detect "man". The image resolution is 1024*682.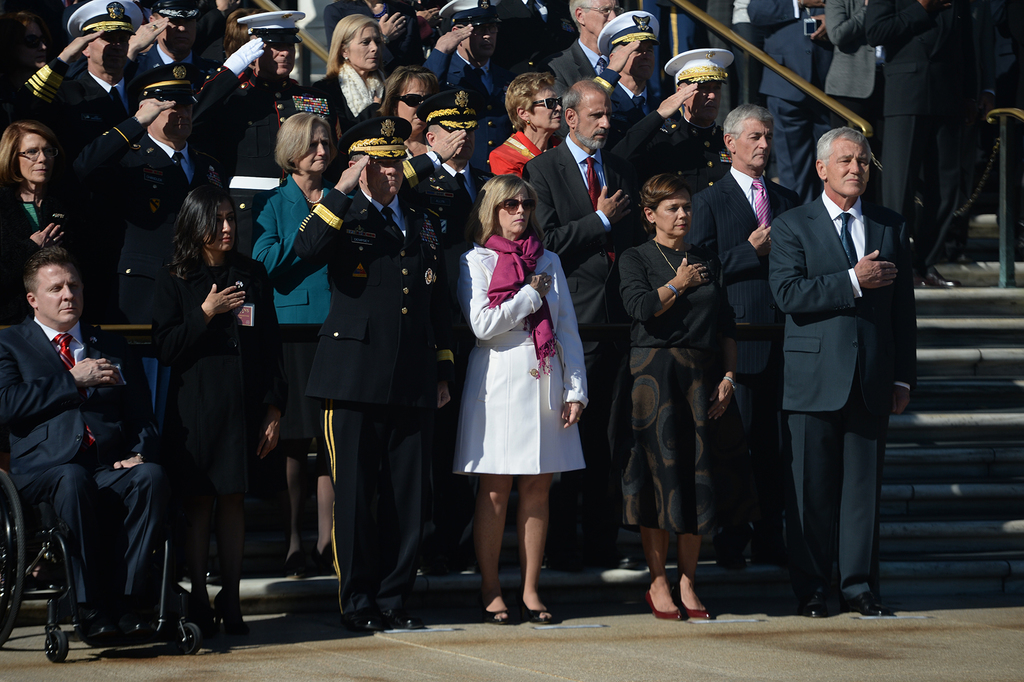
select_region(525, 0, 624, 97).
